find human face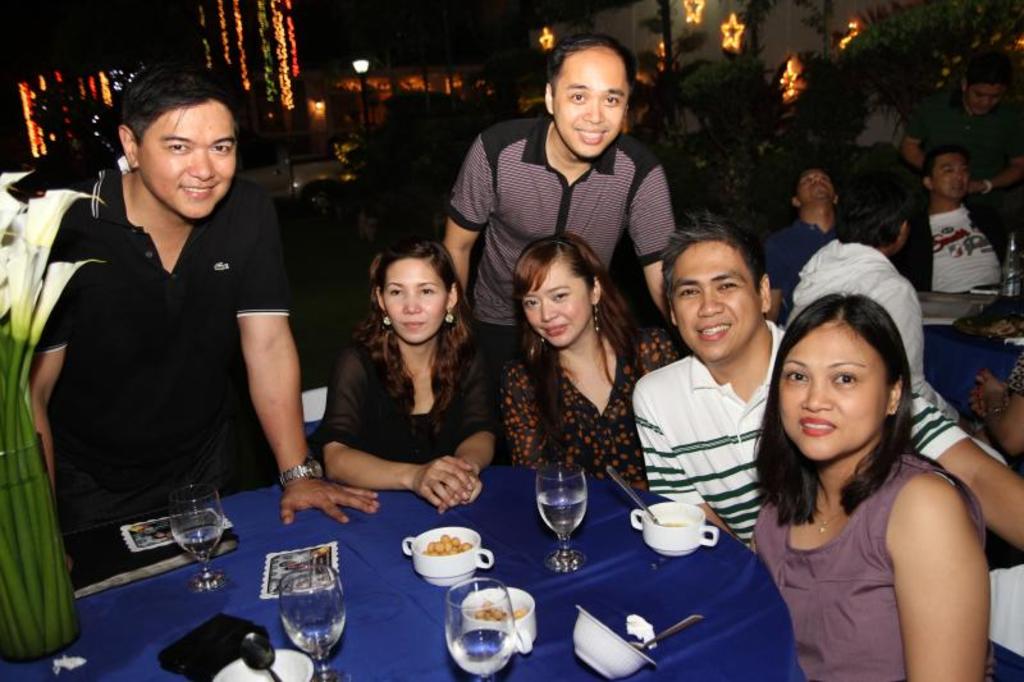
bbox=(780, 319, 886, 462)
